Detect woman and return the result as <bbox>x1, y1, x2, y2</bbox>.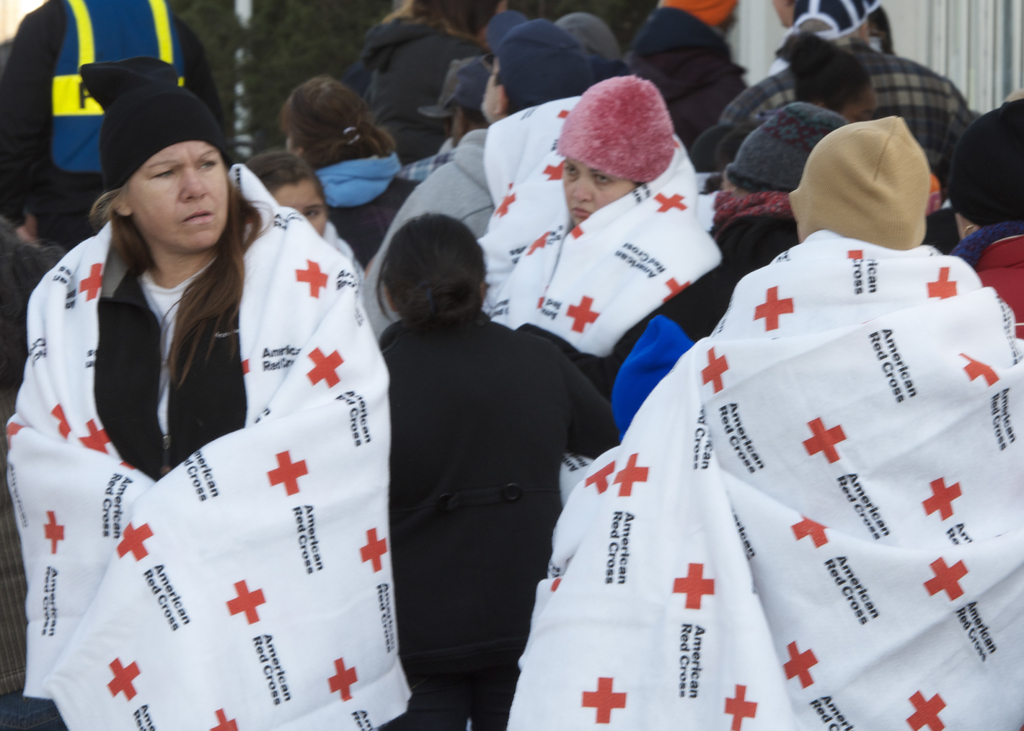
<bbox>20, 85, 349, 723</bbox>.
